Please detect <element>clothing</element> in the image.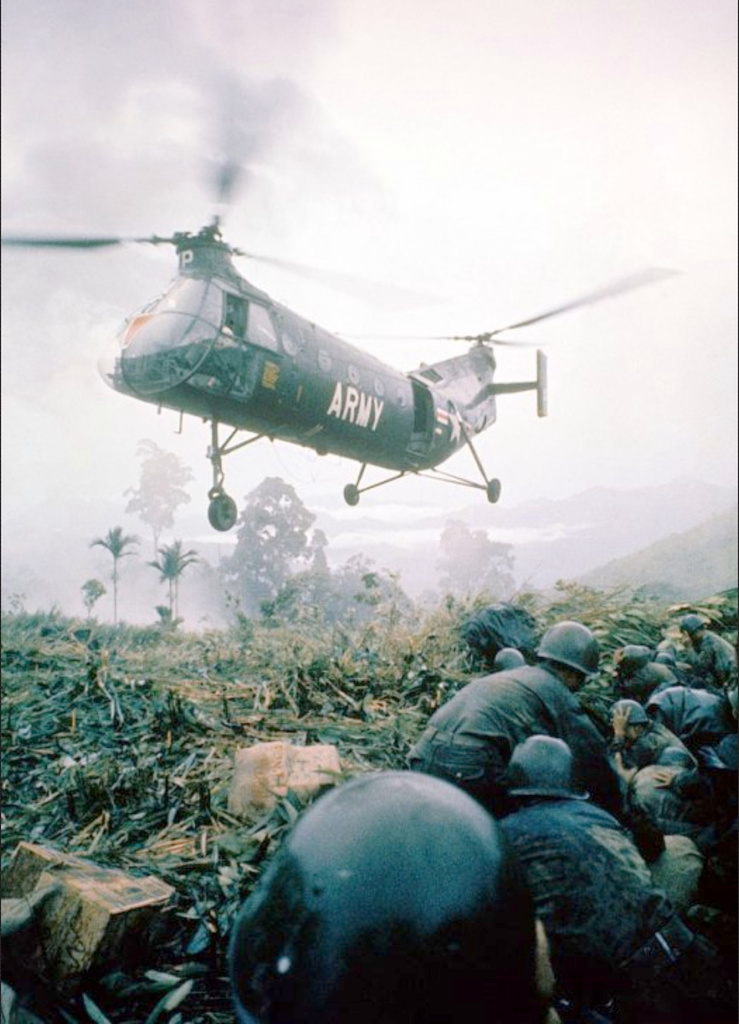
crop(400, 647, 644, 834).
